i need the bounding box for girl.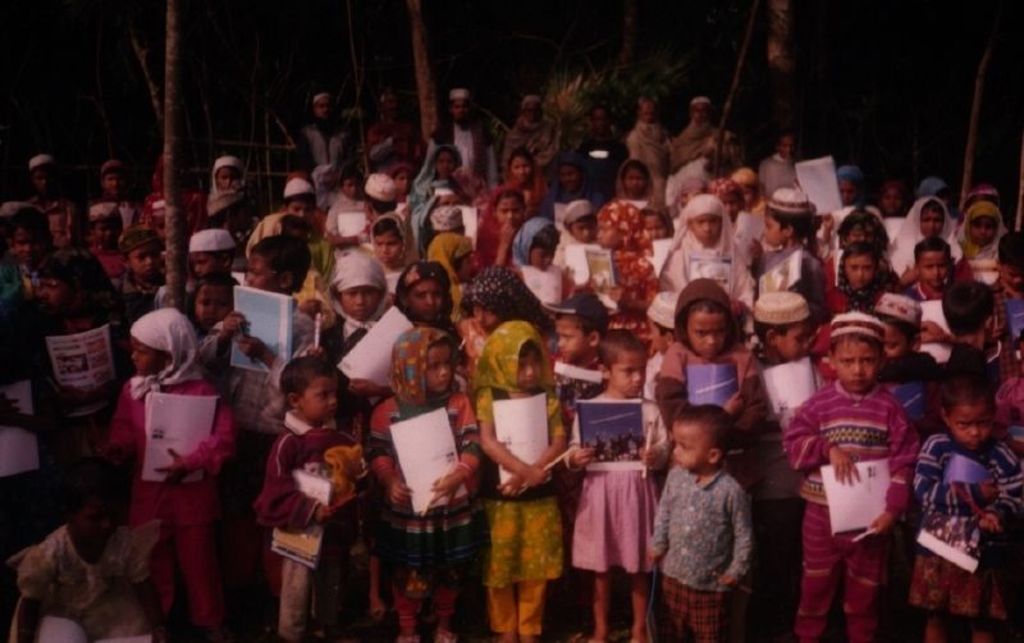
Here it is: pyautogui.locateOnScreen(471, 187, 526, 261).
